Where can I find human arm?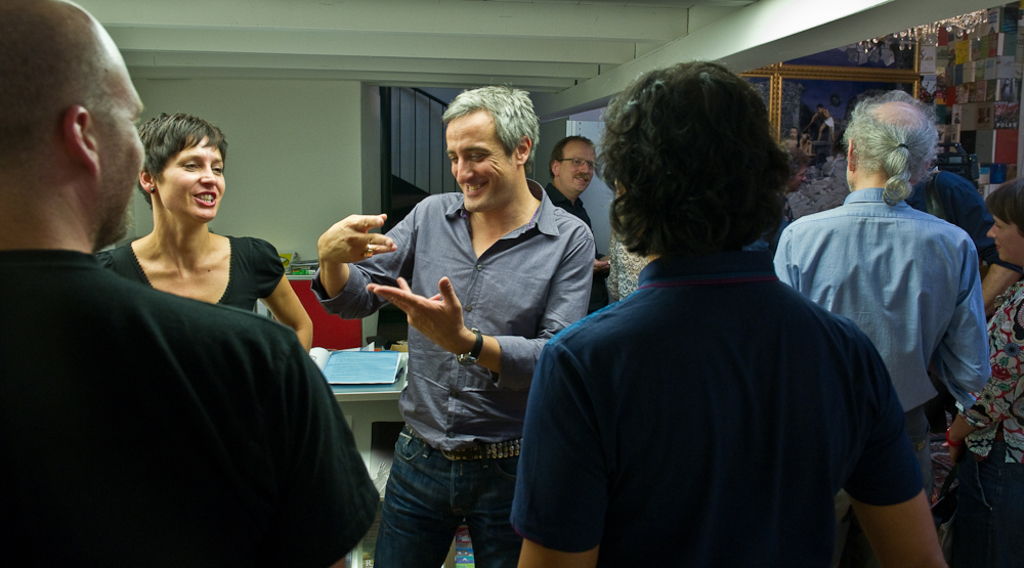
You can find it at Rect(494, 327, 612, 567).
